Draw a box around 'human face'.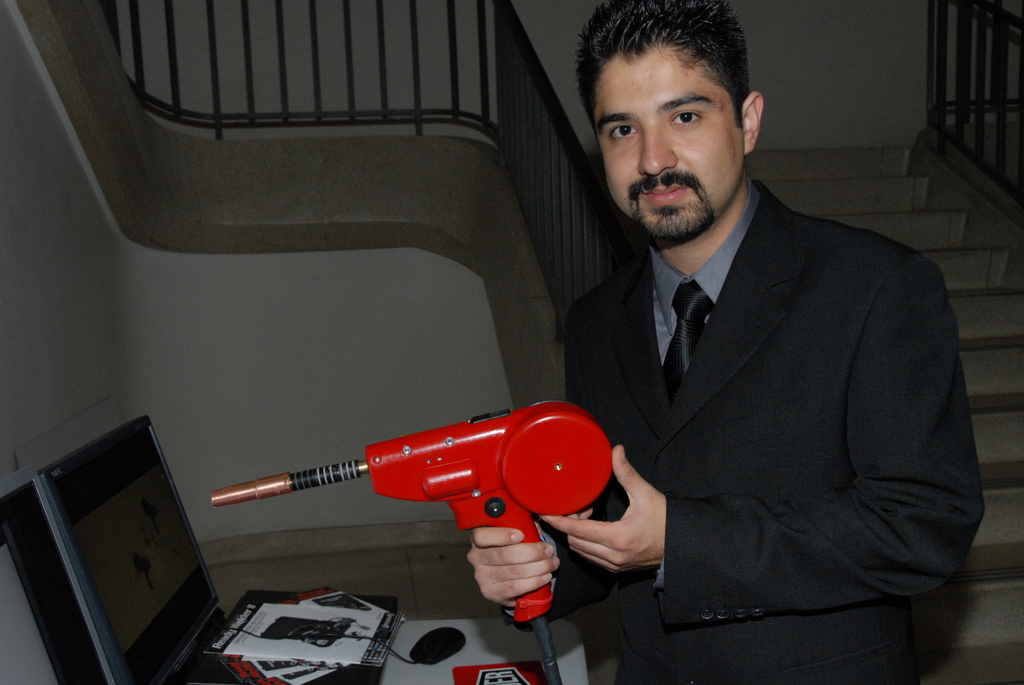
l=600, t=42, r=748, b=242.
